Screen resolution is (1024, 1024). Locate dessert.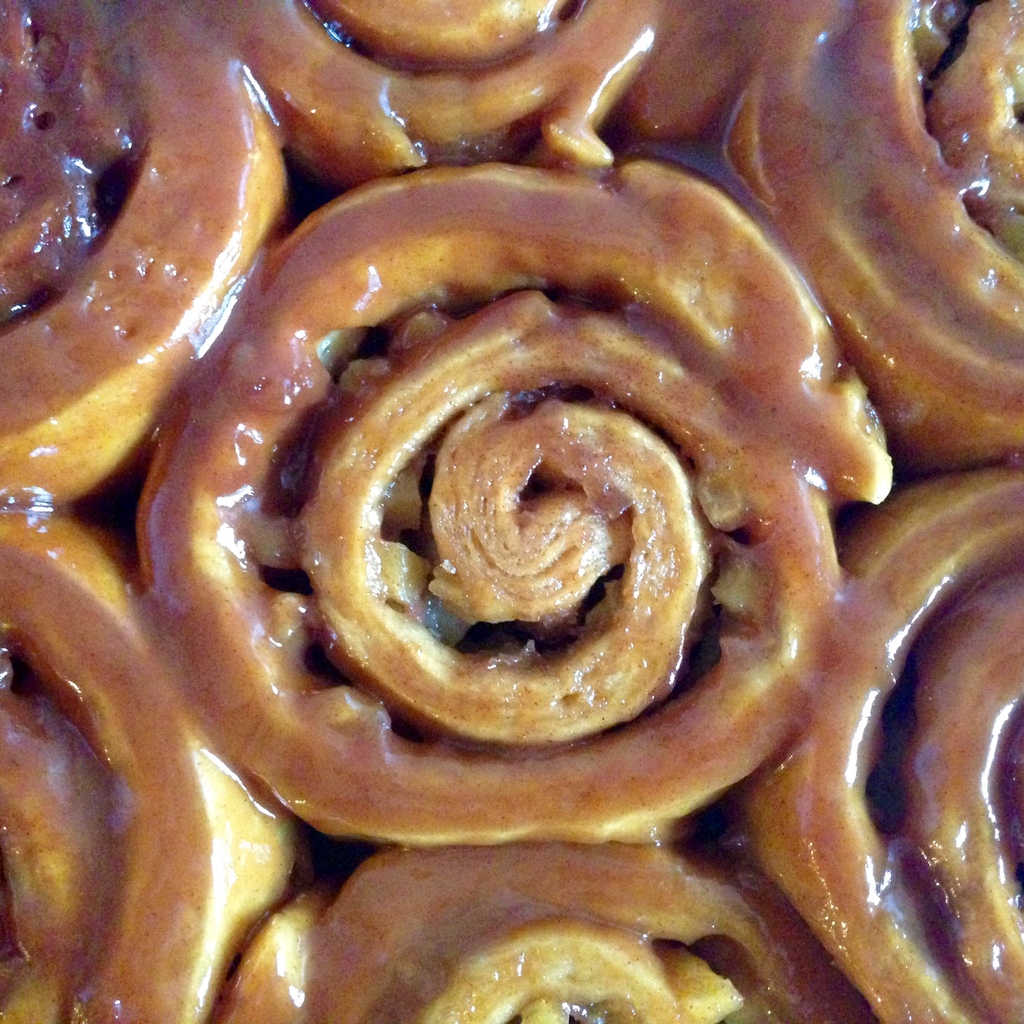
{"x1": 0, "y1": 0, "x2": 1023, "y2": 1023}.
